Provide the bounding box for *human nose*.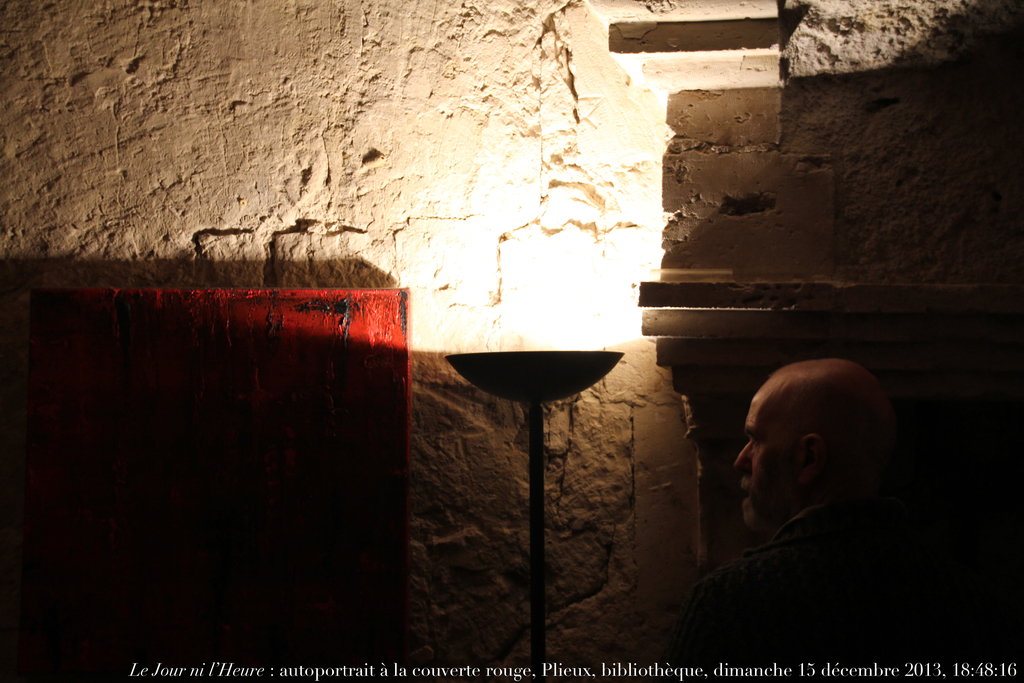
x1=734, y1=444, x2=754, y2=473.
